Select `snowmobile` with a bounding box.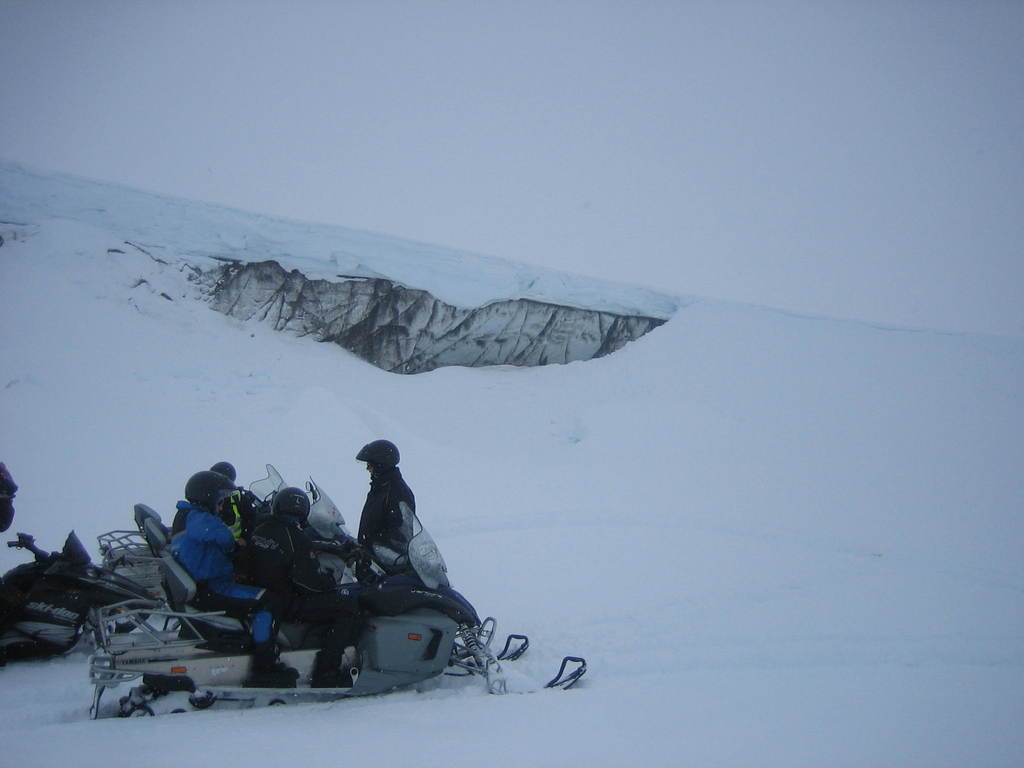
{"x1": 0, "y1": 529, "x2": 162, "y2": 671}.
